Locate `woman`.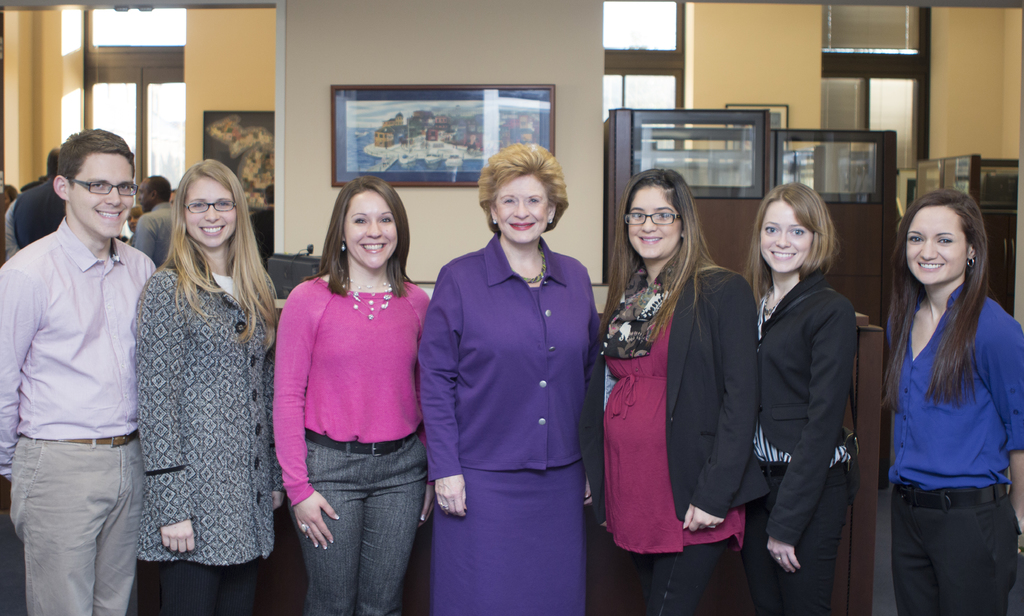
Bounding box: crop(415, 135, 598, 615).
